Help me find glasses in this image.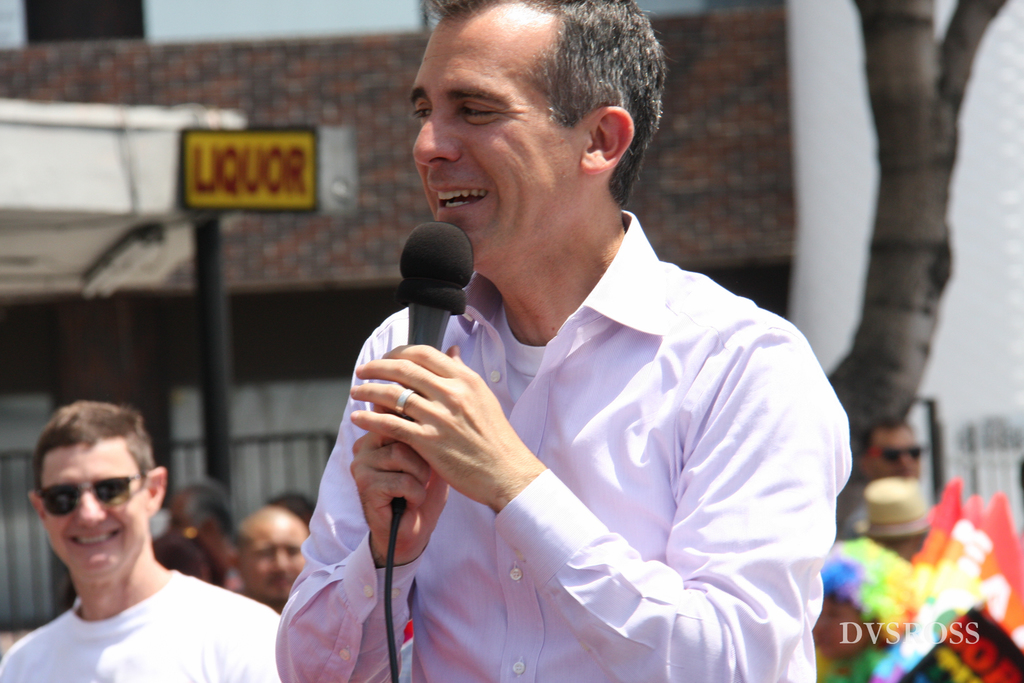
Found it: pyautogui.locateOnScreen(33, 468, 142, 519).
